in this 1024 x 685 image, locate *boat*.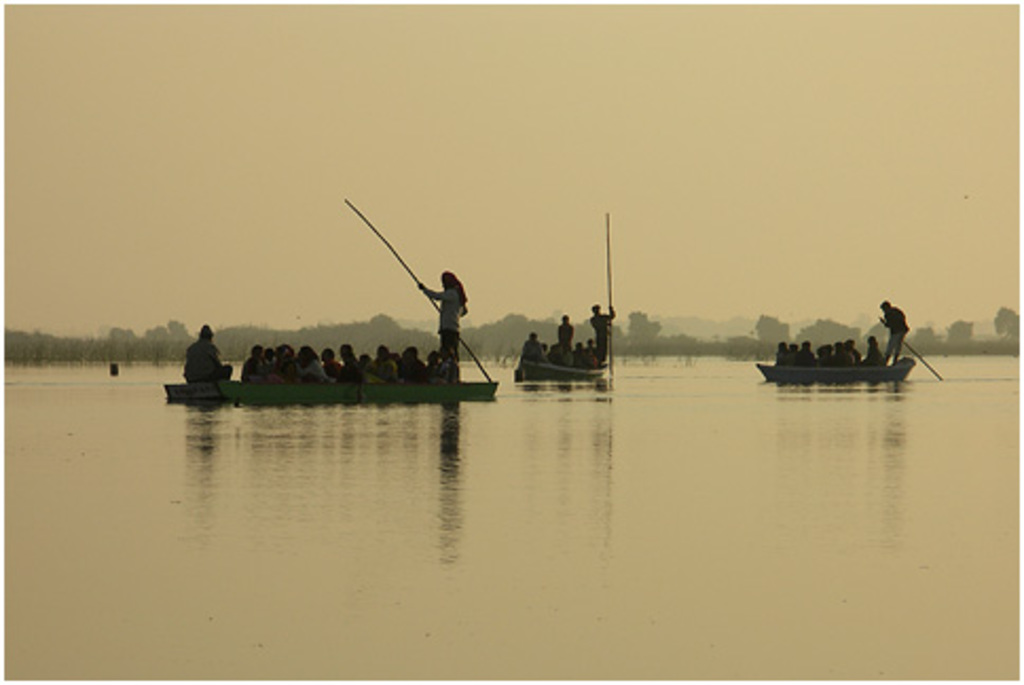
Bounding box: box(157, 364, 504, 404).
